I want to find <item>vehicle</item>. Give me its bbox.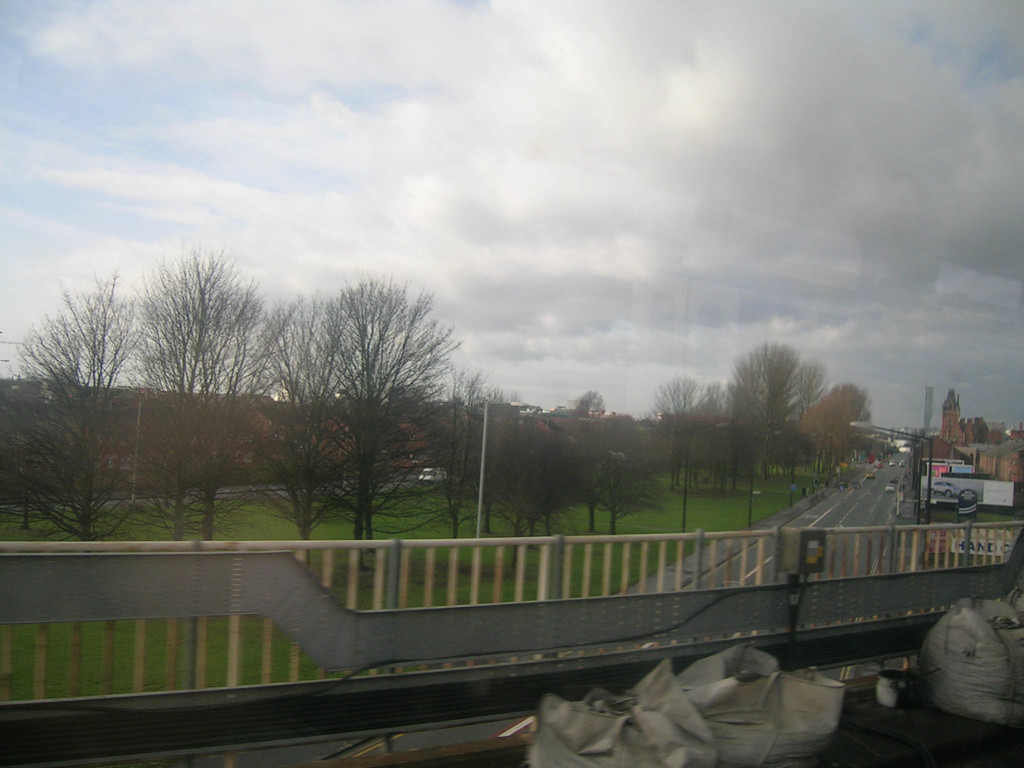
bbox(884, 481, 897, 493).
